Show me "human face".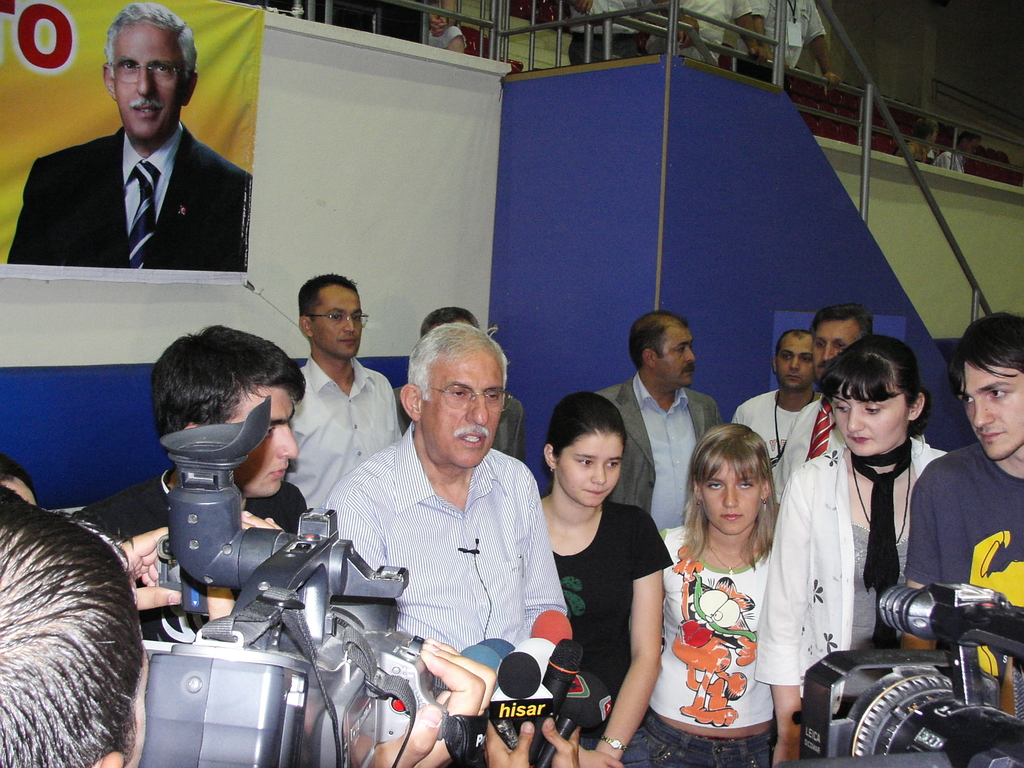
"human face" is here: region(650, 315, 694, 382).
